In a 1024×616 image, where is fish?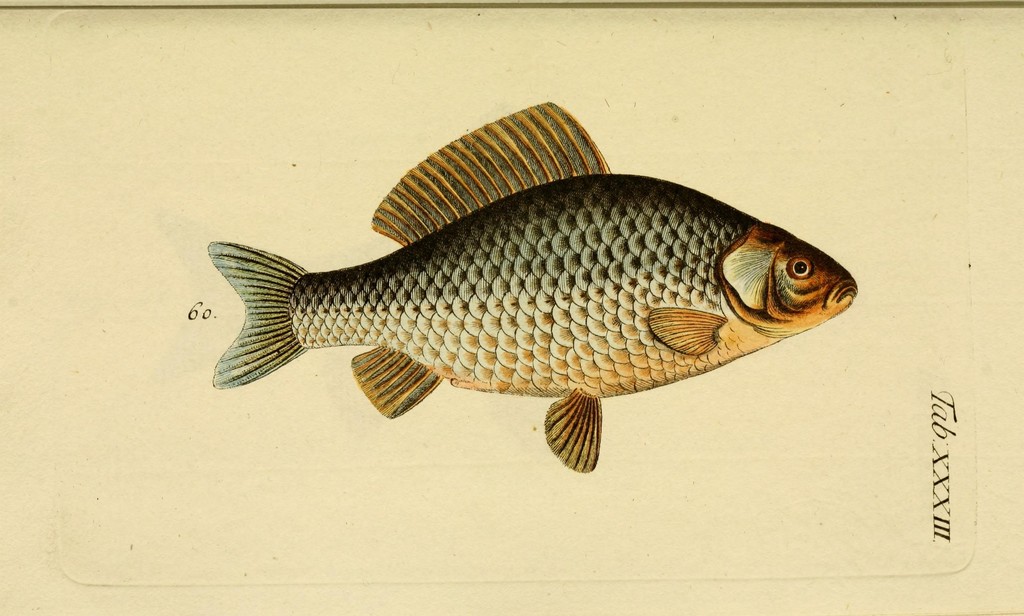
(208, 92, 852, 471).
